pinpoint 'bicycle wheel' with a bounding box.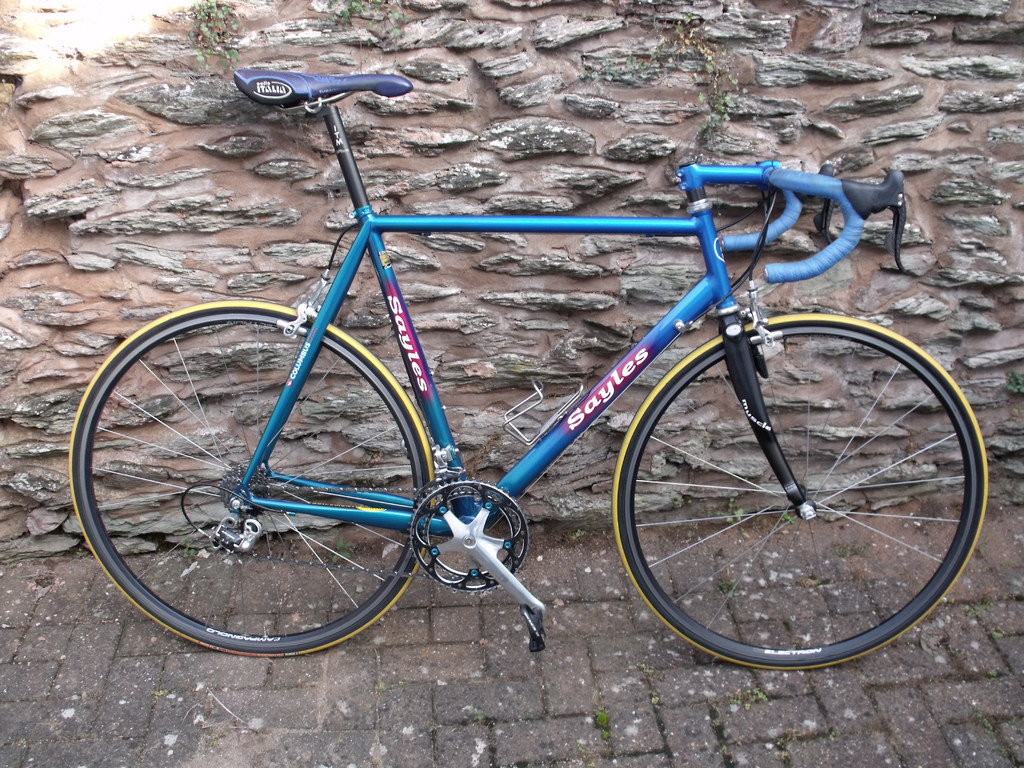
(x1=610, y1=311, x2=989, y2=671).
